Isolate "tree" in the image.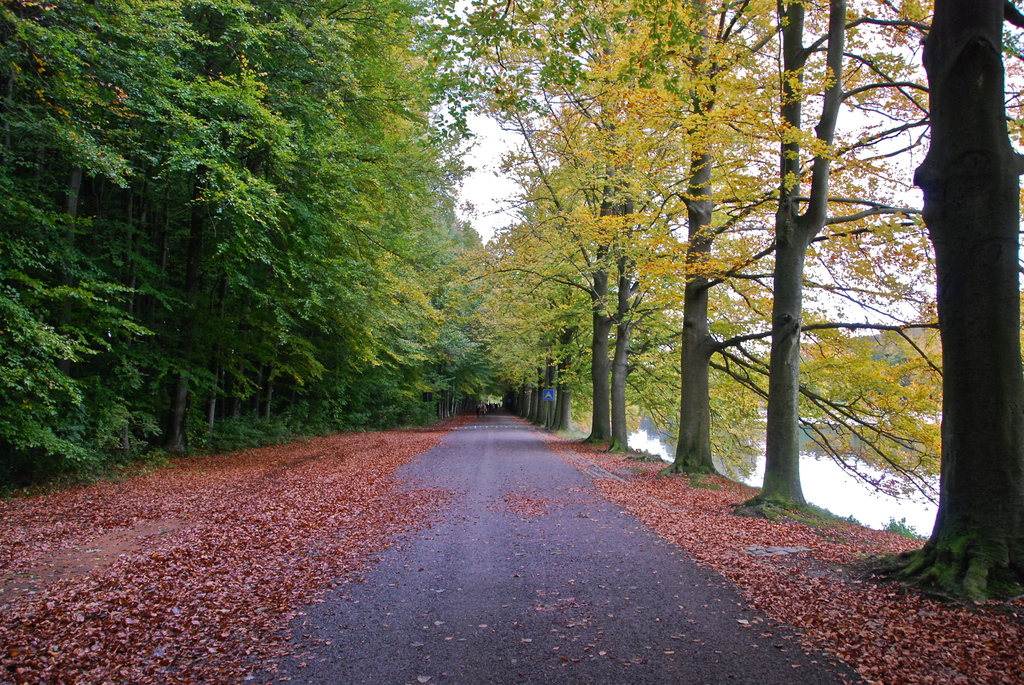
Isolated region: x1=870 y1=0 x2=1023 y2=604.
